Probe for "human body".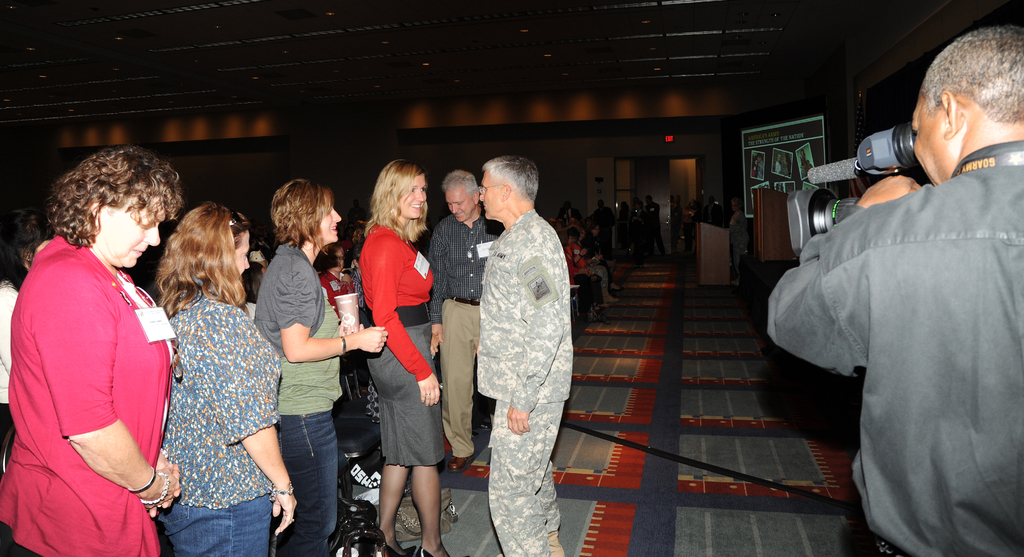
Probe result: 346/131/443/556.
